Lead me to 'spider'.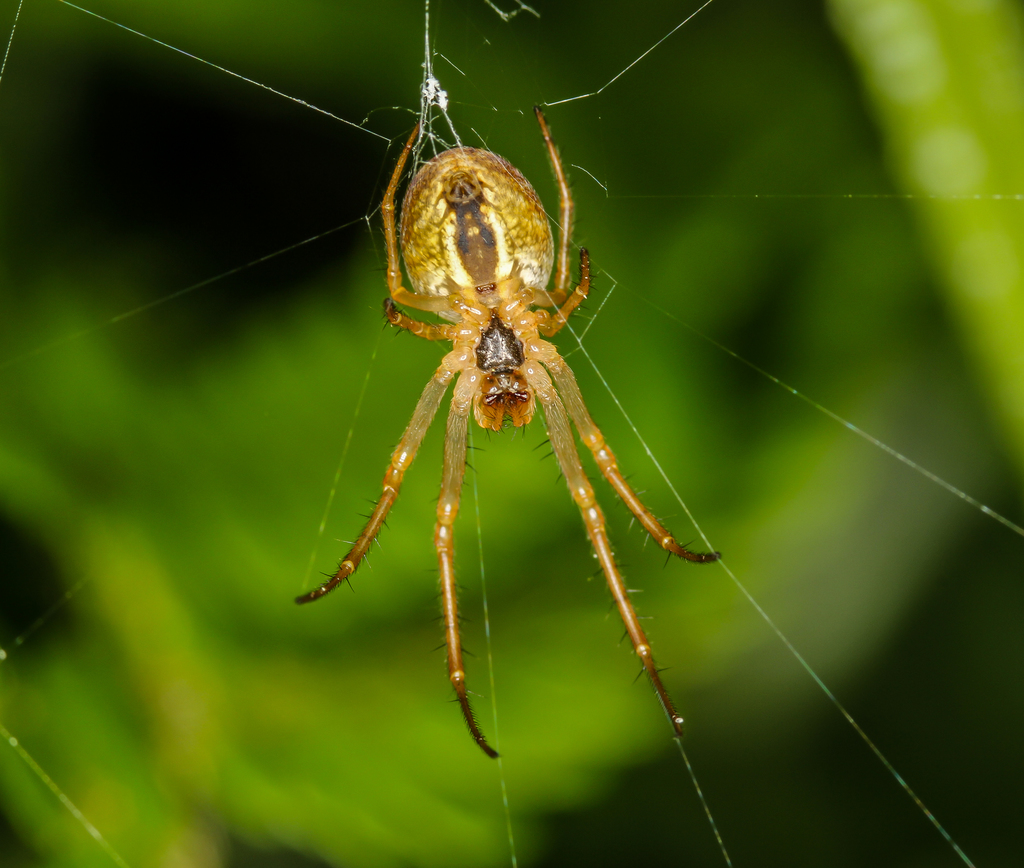
Lead to bbox=(291, 106, 723, 761).
